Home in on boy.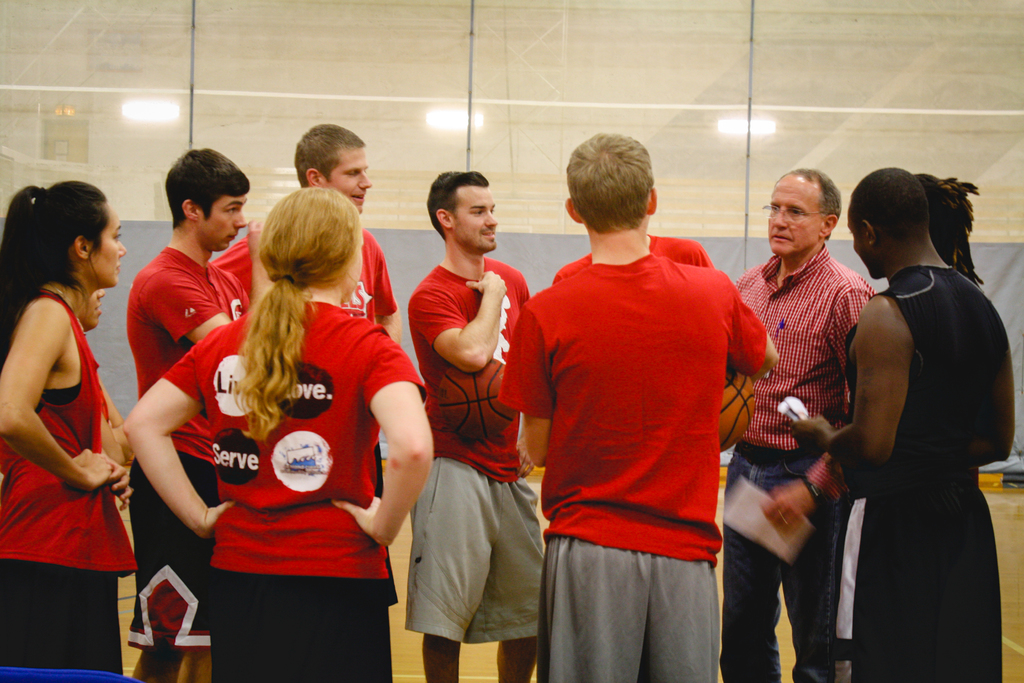
Homed in at x1=493, y1=133, x2=780, y2=682.
